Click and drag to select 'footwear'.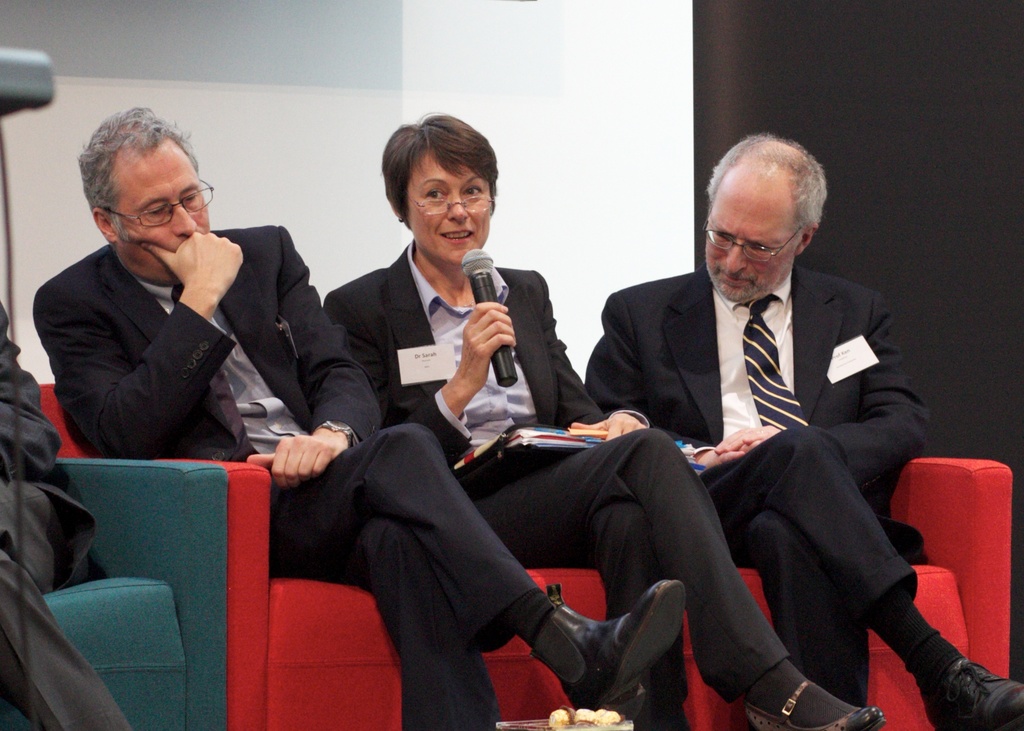
Selection: <region>922, 650, 1023, 730</region>.
